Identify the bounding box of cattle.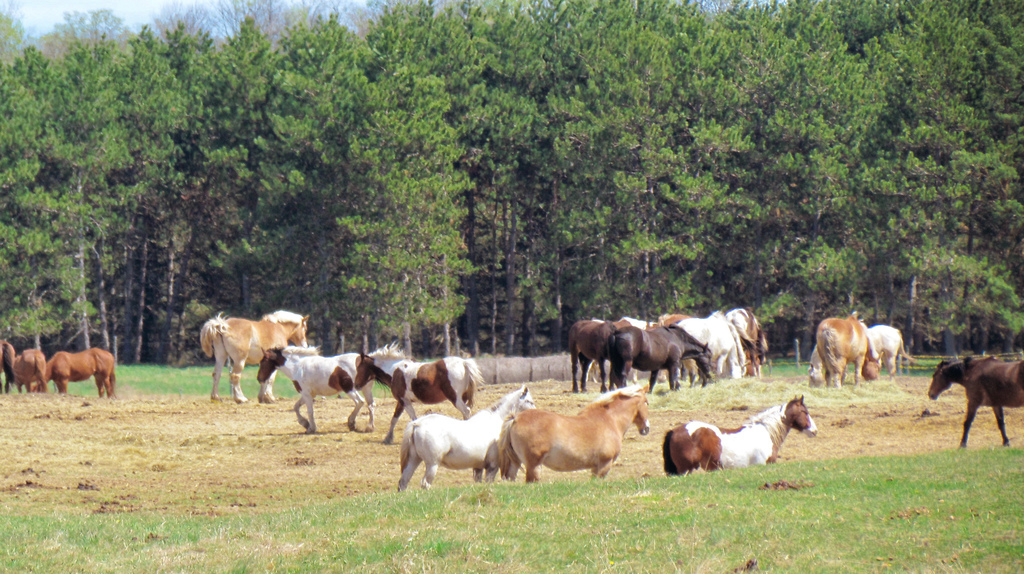
[x1=872, y1=322, x2=916, y2=375].
